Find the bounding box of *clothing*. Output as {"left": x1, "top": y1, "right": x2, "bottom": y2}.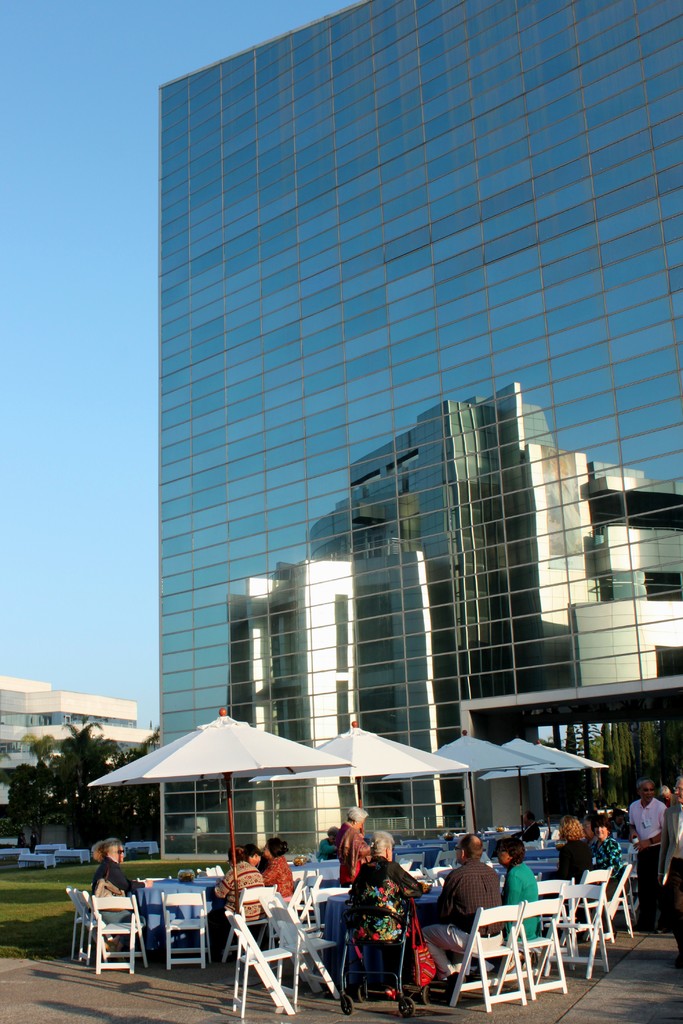
{"left": 331, "top": 822, "right": 377, "bottom": 886}.
